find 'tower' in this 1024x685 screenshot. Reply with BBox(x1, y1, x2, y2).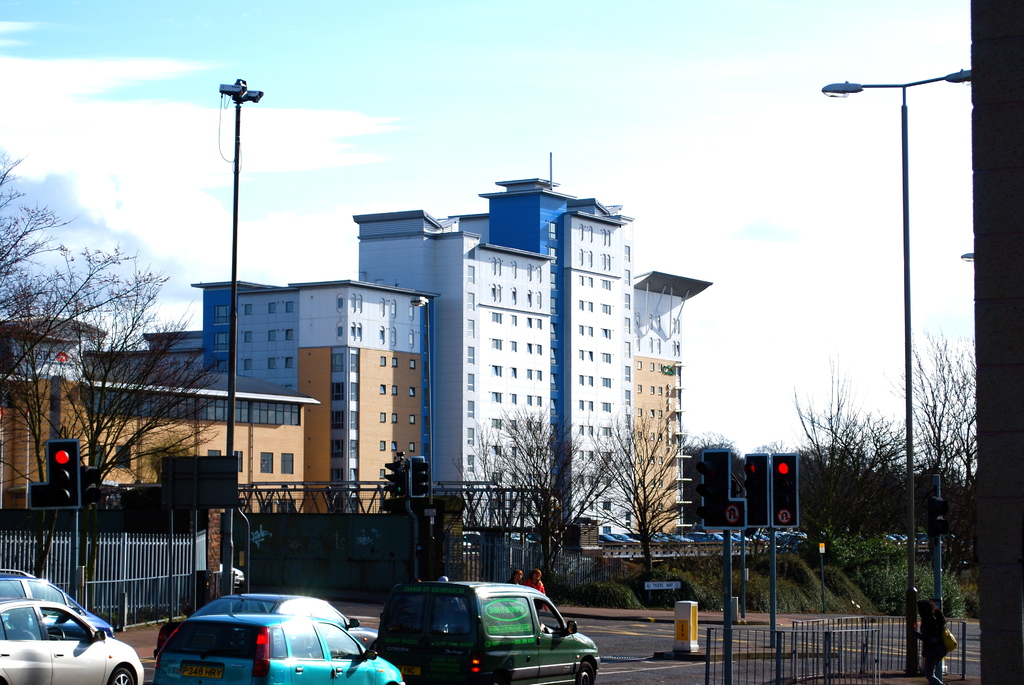
BBox(560, 206, 651, 543).
